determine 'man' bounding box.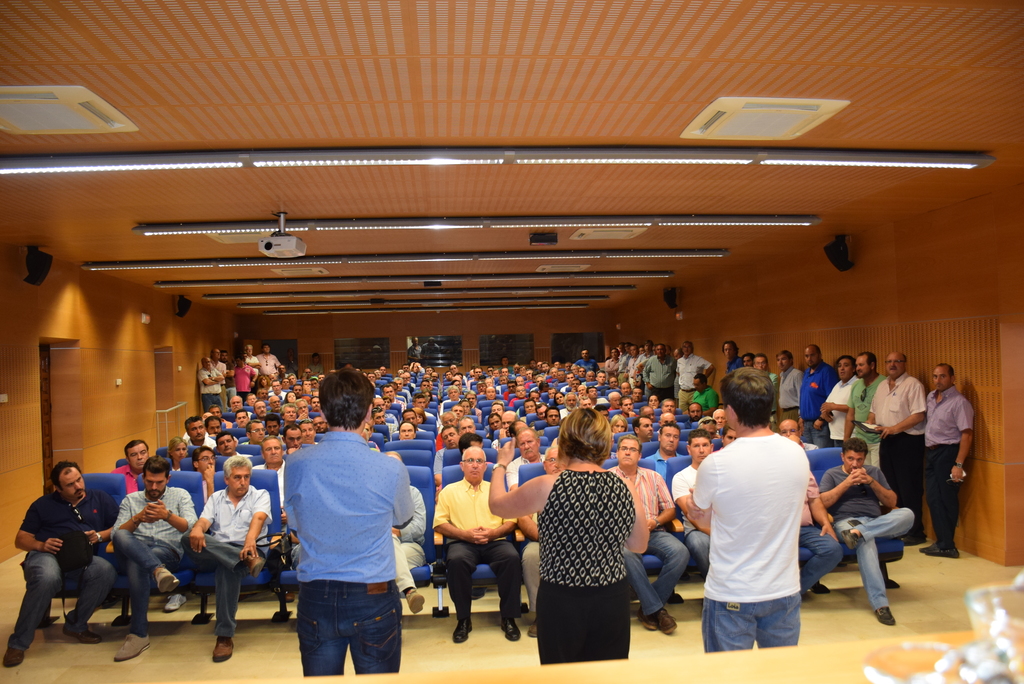
Determined: 315,416,328,435.
